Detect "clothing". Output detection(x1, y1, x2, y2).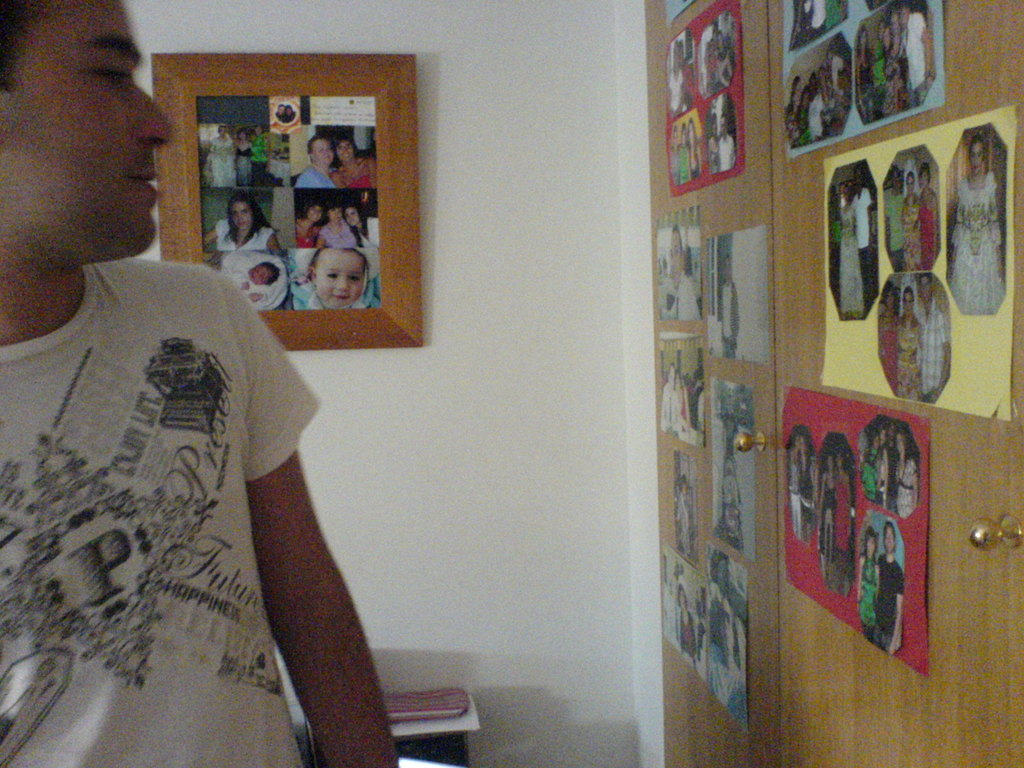
detection(897, 318, 924, 403).
